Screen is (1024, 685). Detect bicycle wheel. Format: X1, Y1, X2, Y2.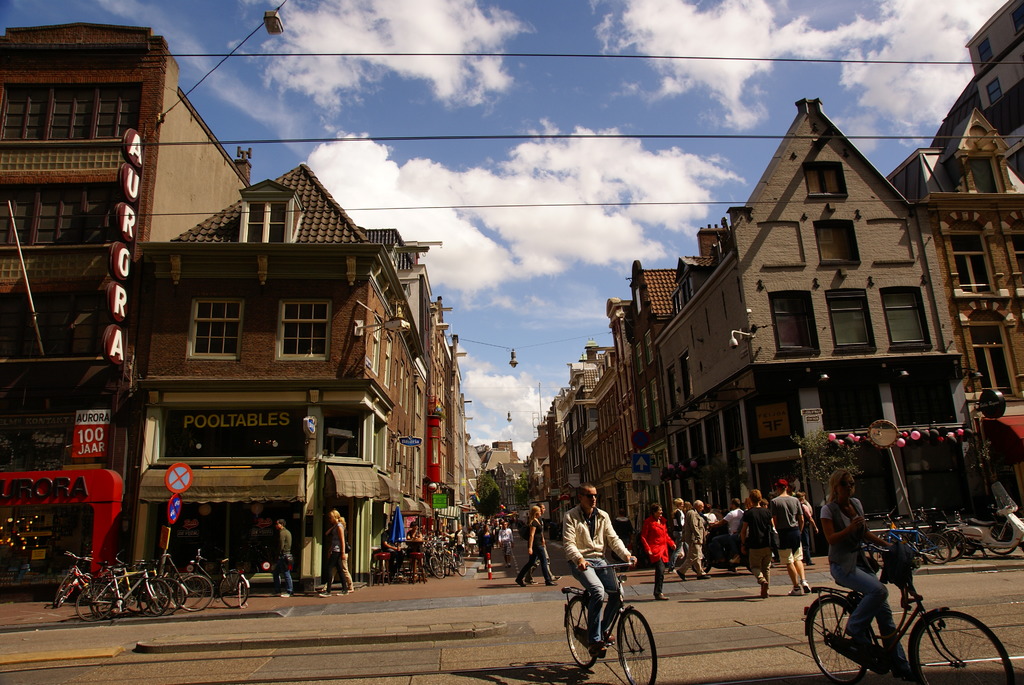
561, 589, 603, 670.
